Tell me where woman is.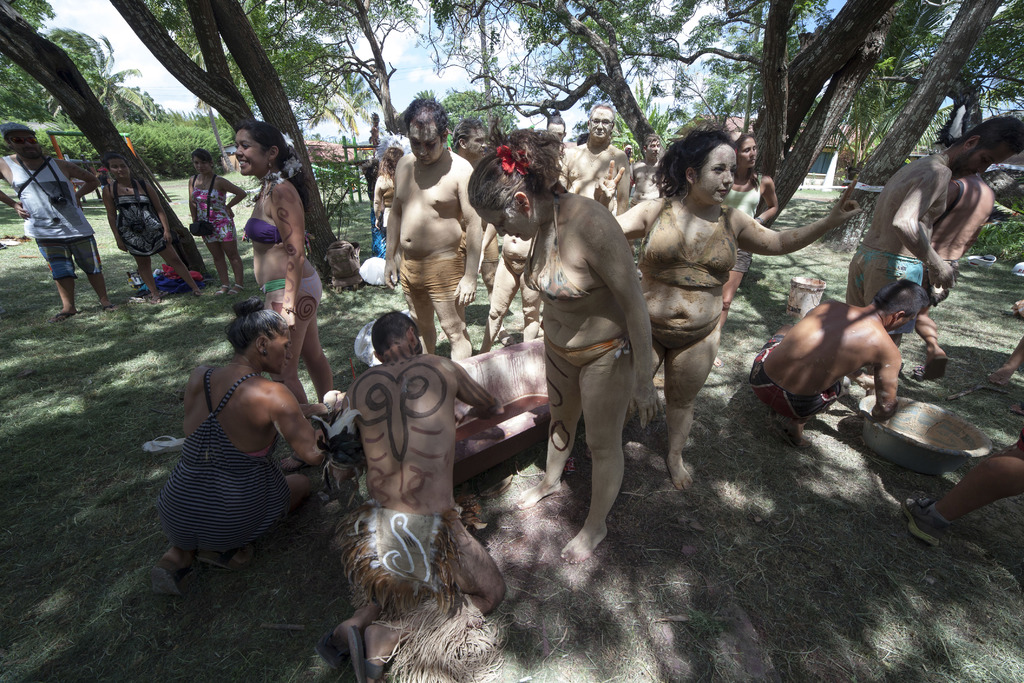
woman is at (104,154,202,302).
